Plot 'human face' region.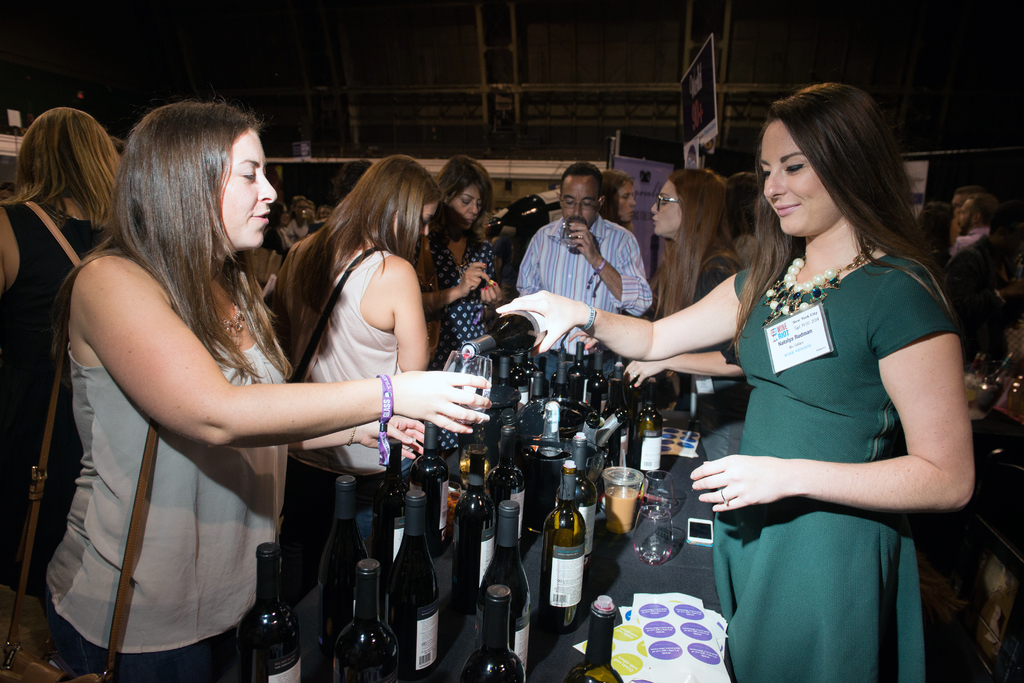
Plotted at [x1=644, y1=176, x2=687, y2=242].
